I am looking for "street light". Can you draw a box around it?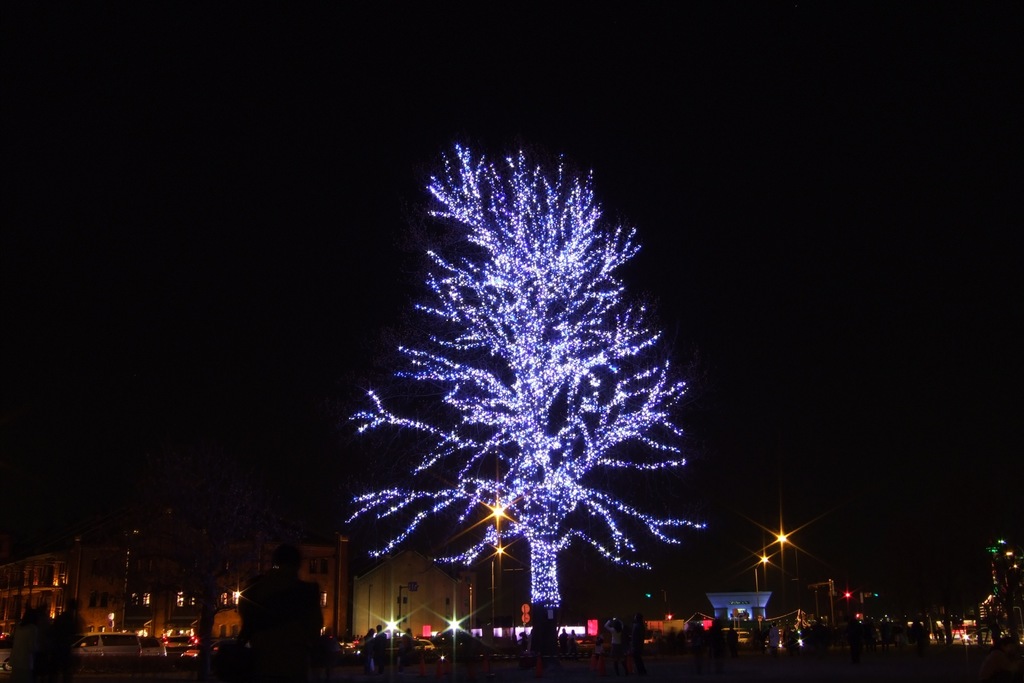
Sure, the bounding box is rect(750, 551, 767, 627).
